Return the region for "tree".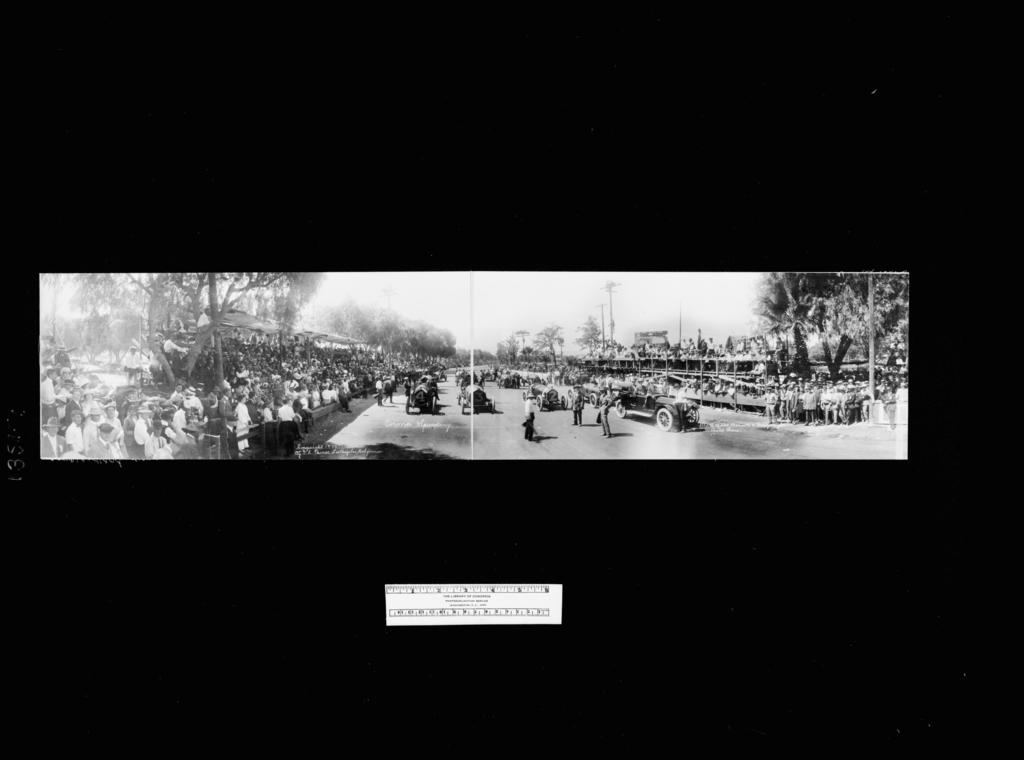
bbox=(528, 319, 567, 366).
